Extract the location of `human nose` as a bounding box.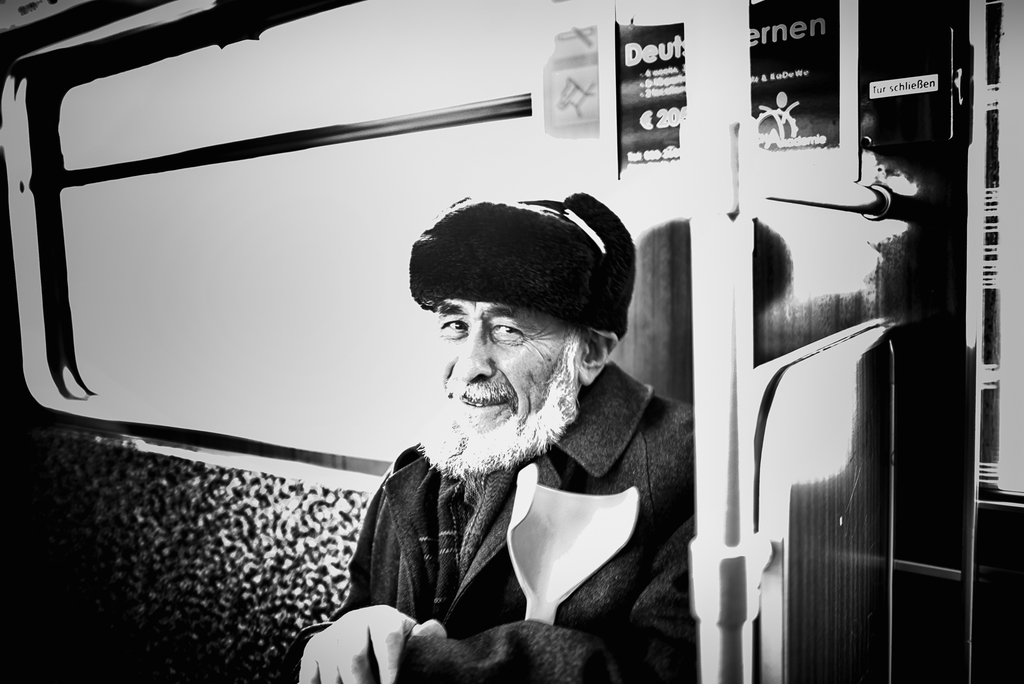
<region>451, 327, 495, 380</region>.
